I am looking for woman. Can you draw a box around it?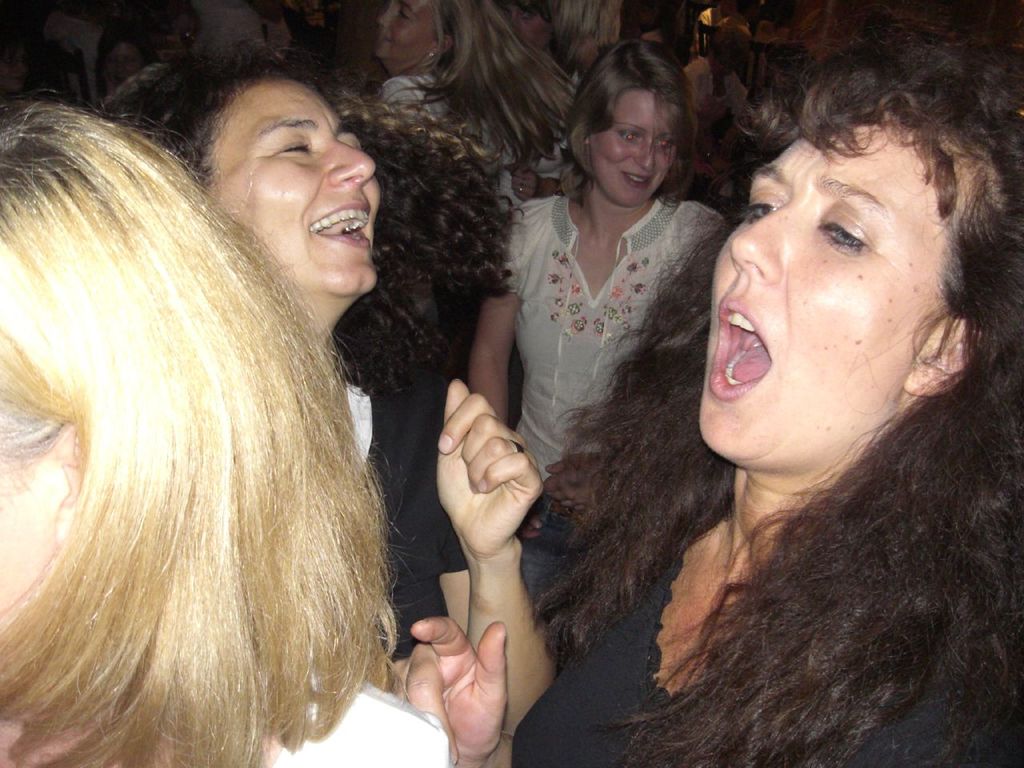
Sure, the bounding box is {"x1": 124, "y1": 45, "x2": 564, "y2": 734}.
